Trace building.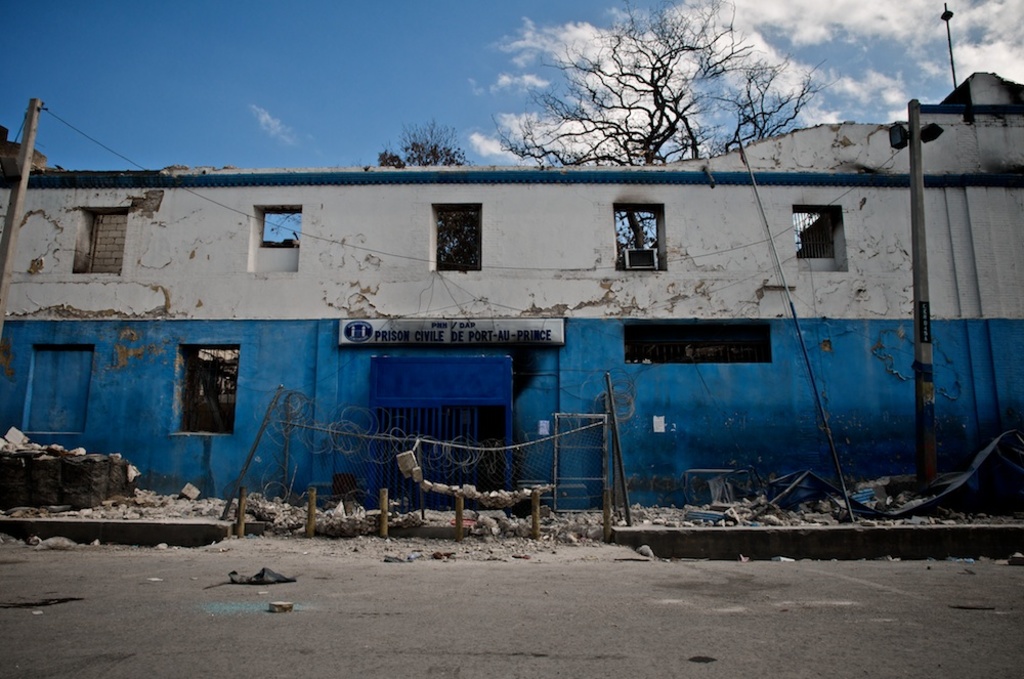
Traced to bbox(0, 68, 1023, 503).
